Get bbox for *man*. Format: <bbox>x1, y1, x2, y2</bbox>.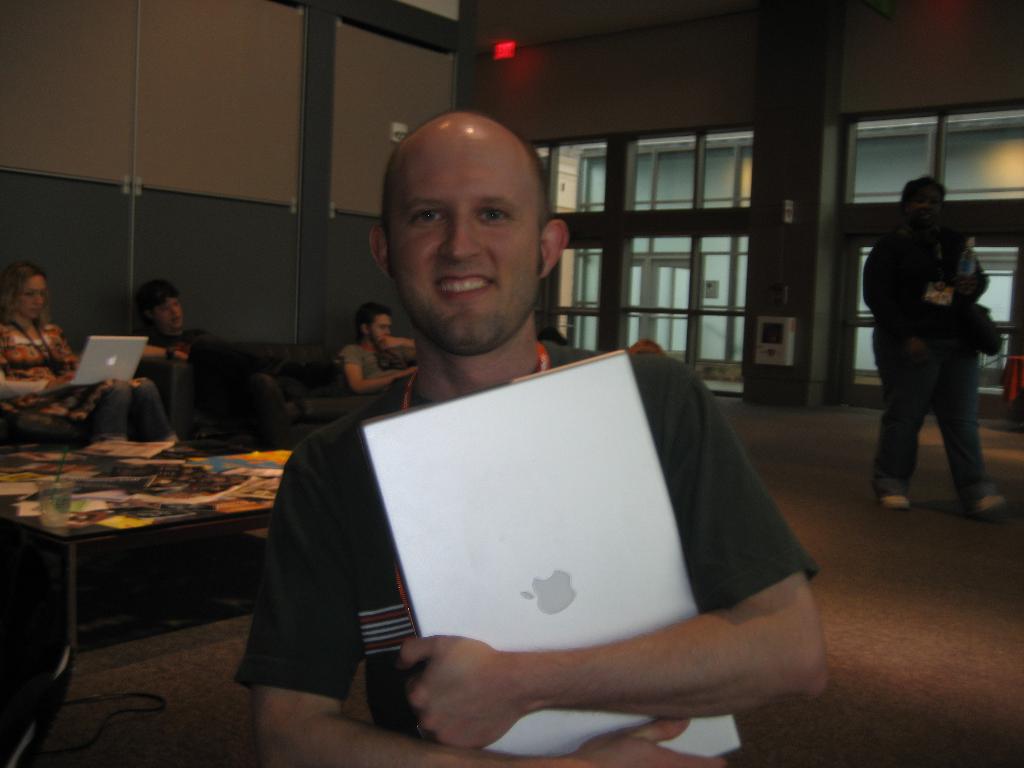
<bbox>239, 108, 831, 767</bbox>.
